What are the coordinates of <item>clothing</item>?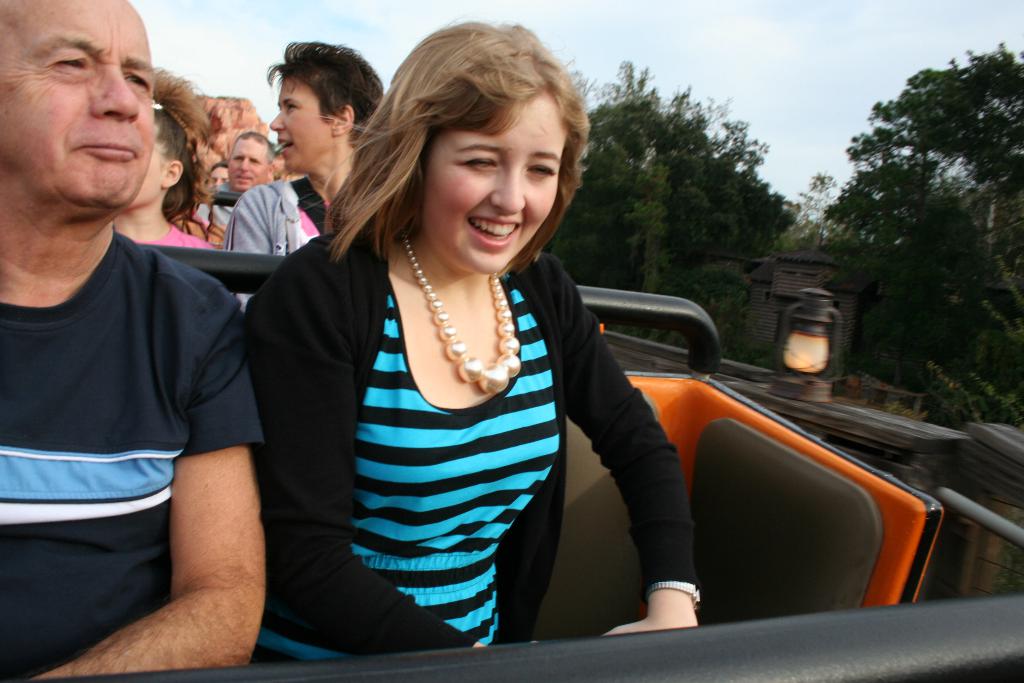
0,219,268,682.
